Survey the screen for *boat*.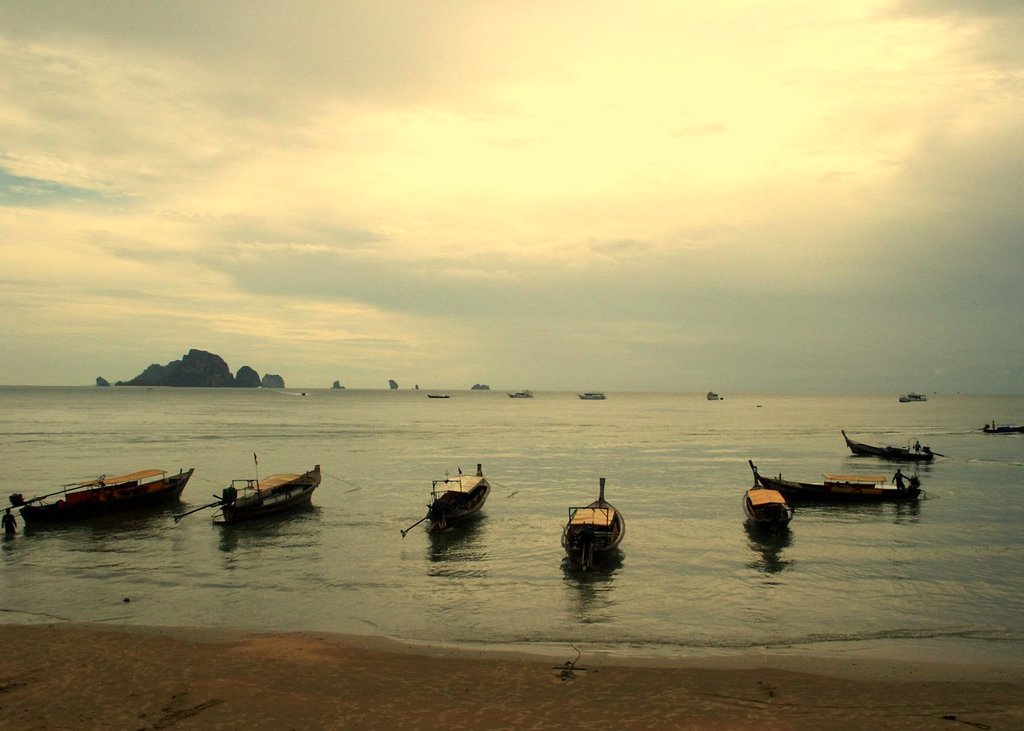
Survey found: pyautogui.locateOnScreen(221, 454, 320, 525).
